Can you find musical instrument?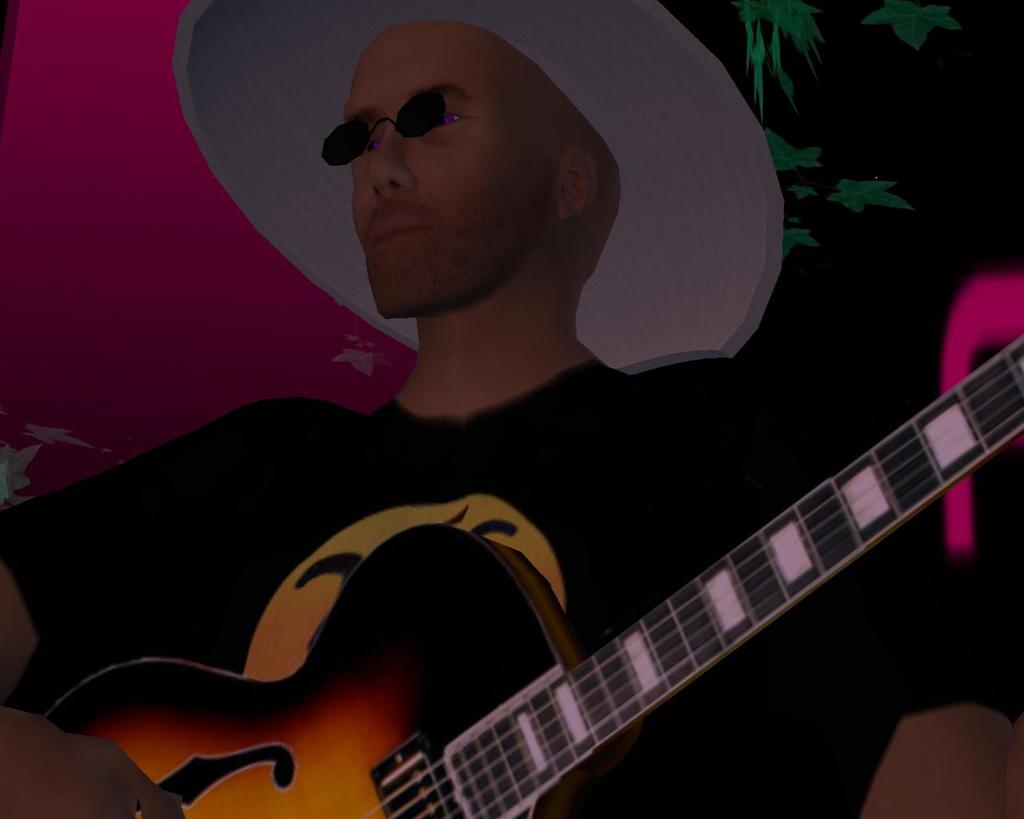
Yes, bounding box: x1=38, y1=322, x2=1023, y2=818.
